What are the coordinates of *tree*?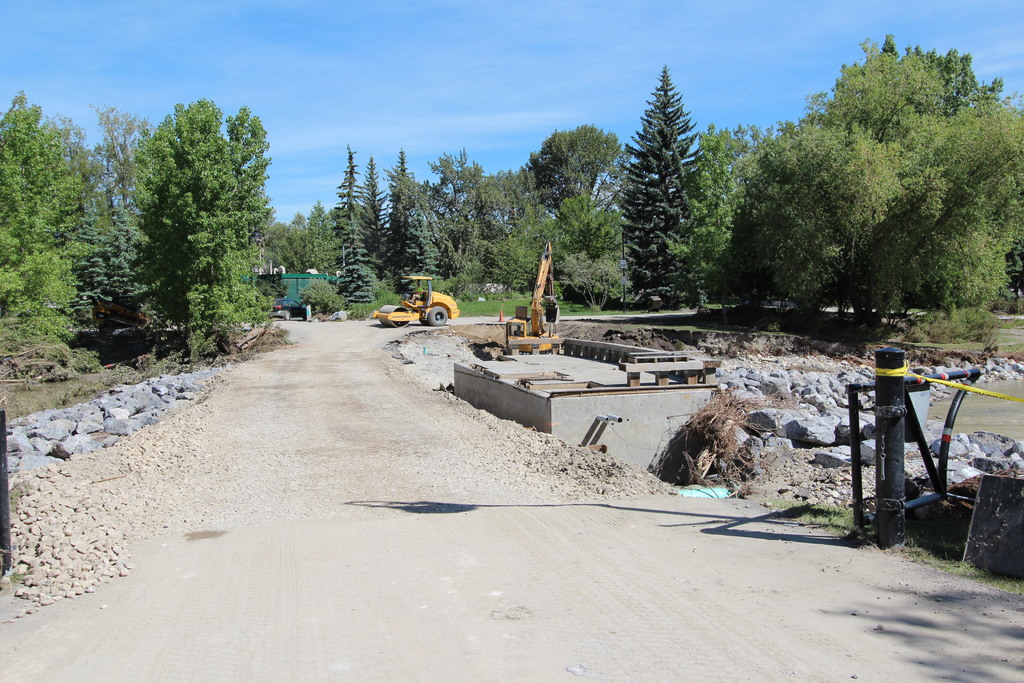
x1=381, y1=143, x2=414, y2=293.
